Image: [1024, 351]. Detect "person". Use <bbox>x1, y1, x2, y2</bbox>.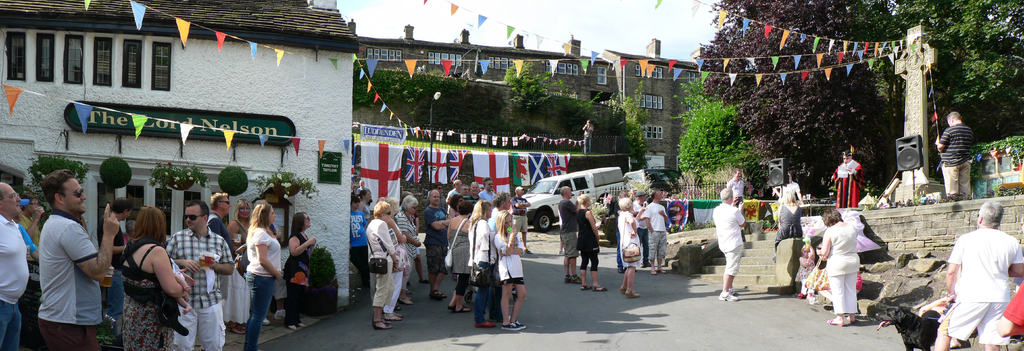
<bbox>794, 241, 821, 297</bbox>.
